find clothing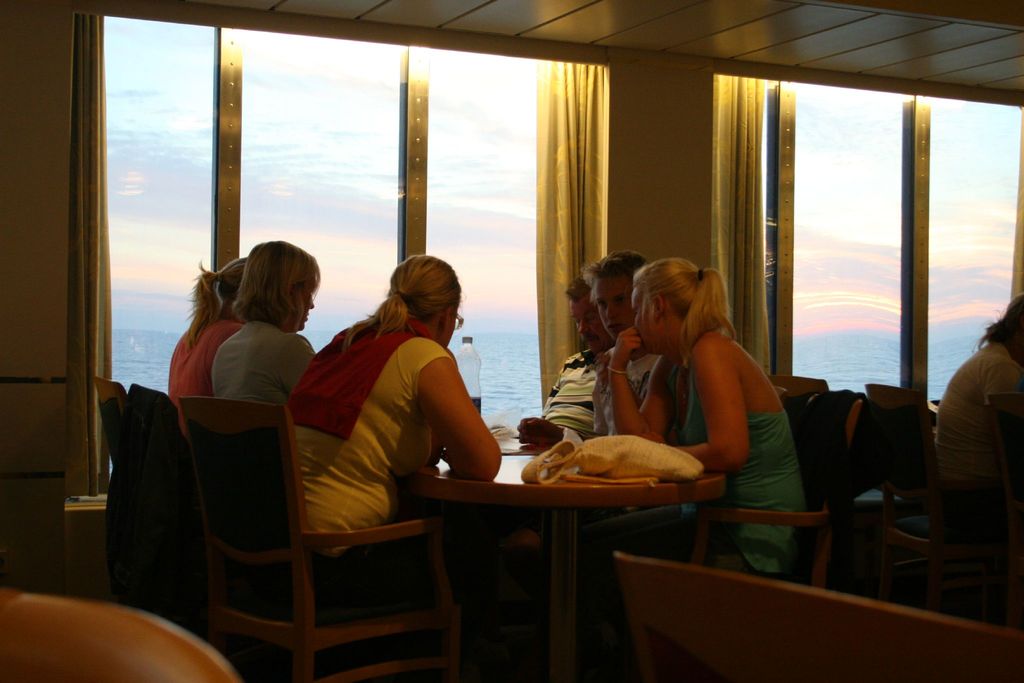
[x1=538, y1=347, x2=602, y2=449]
